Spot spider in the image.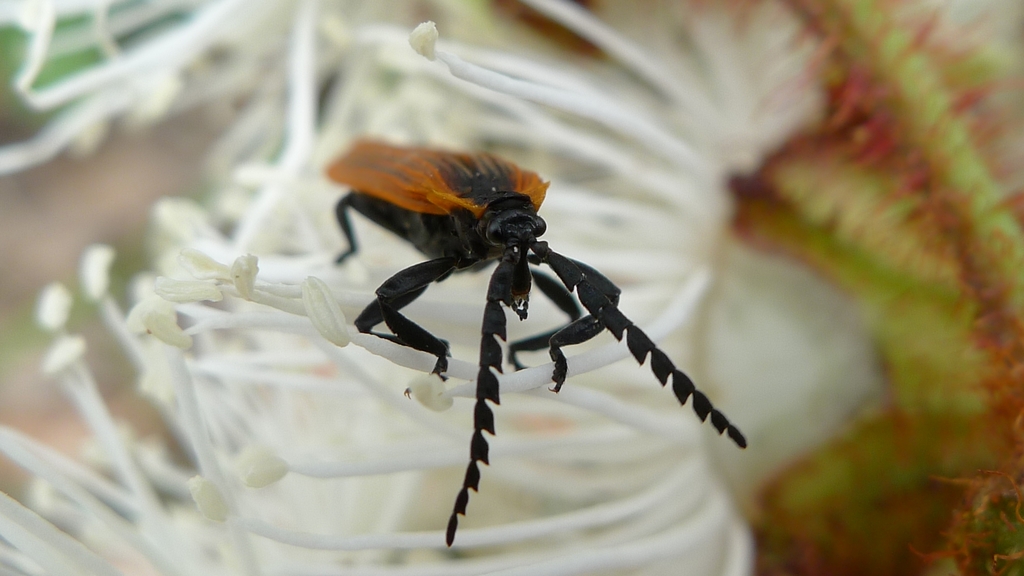
spider found at detection(308, 123, 753, 553).
